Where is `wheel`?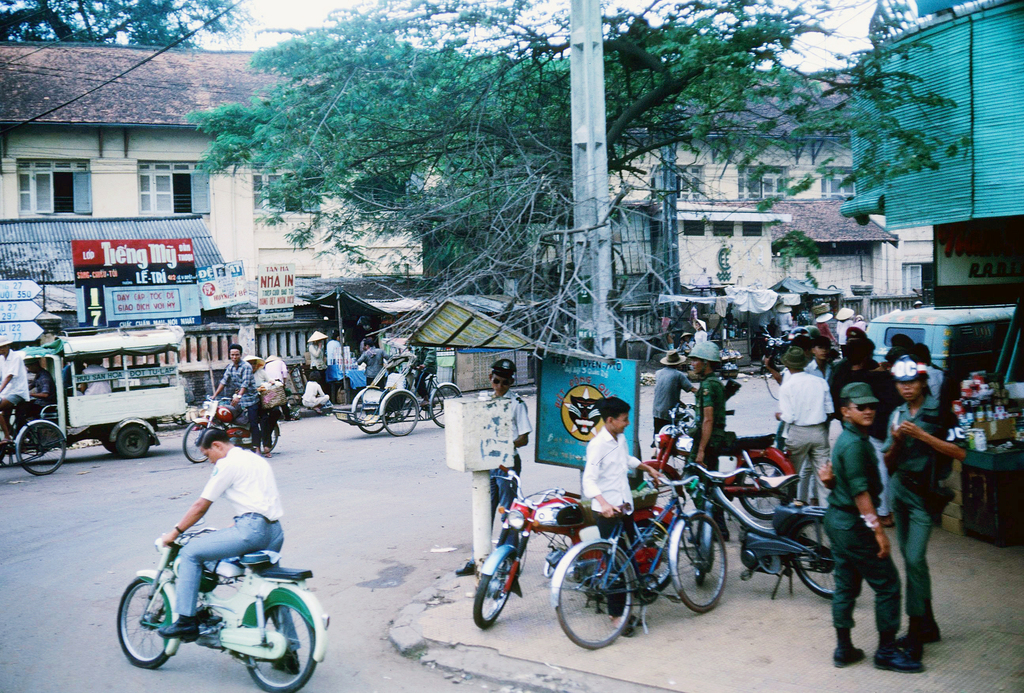
crop(676, 512, 728, 612).
